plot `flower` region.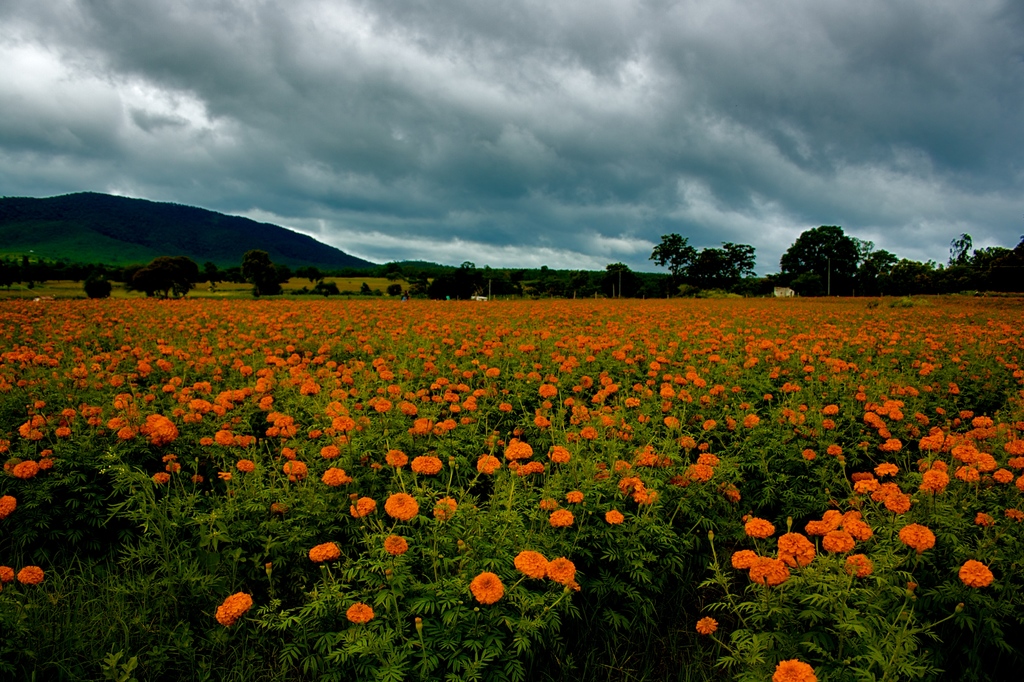
Plotted at bbox(344, 601, 380, 623).
